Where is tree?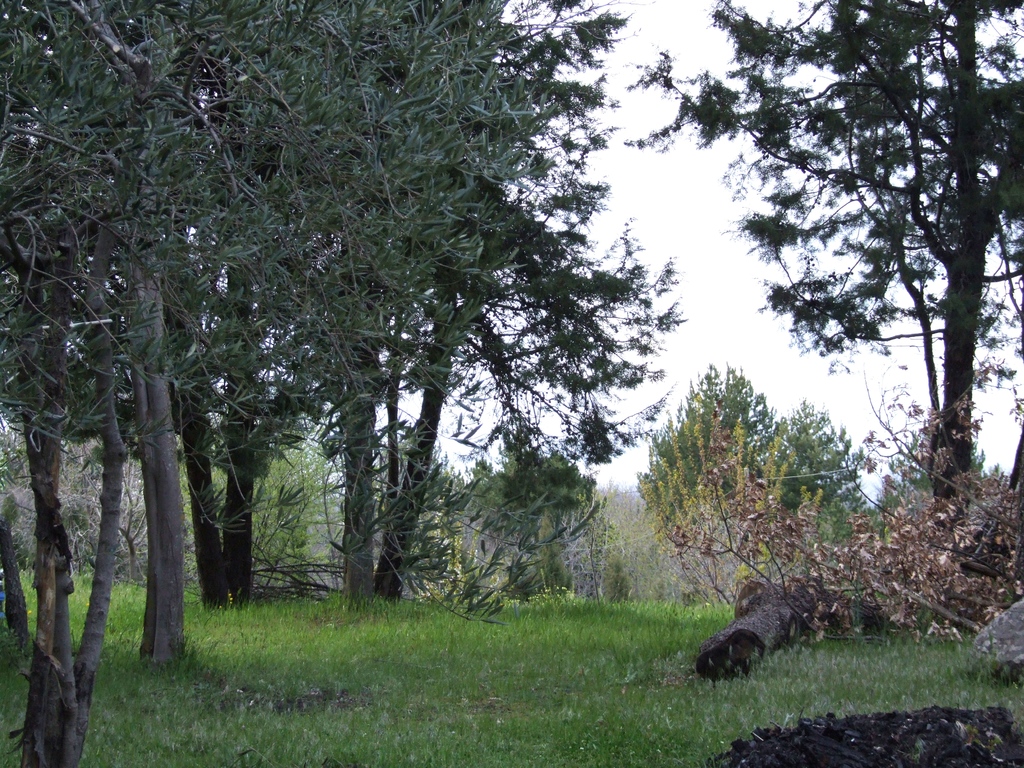
bbox(467, 421, 612, 580).
